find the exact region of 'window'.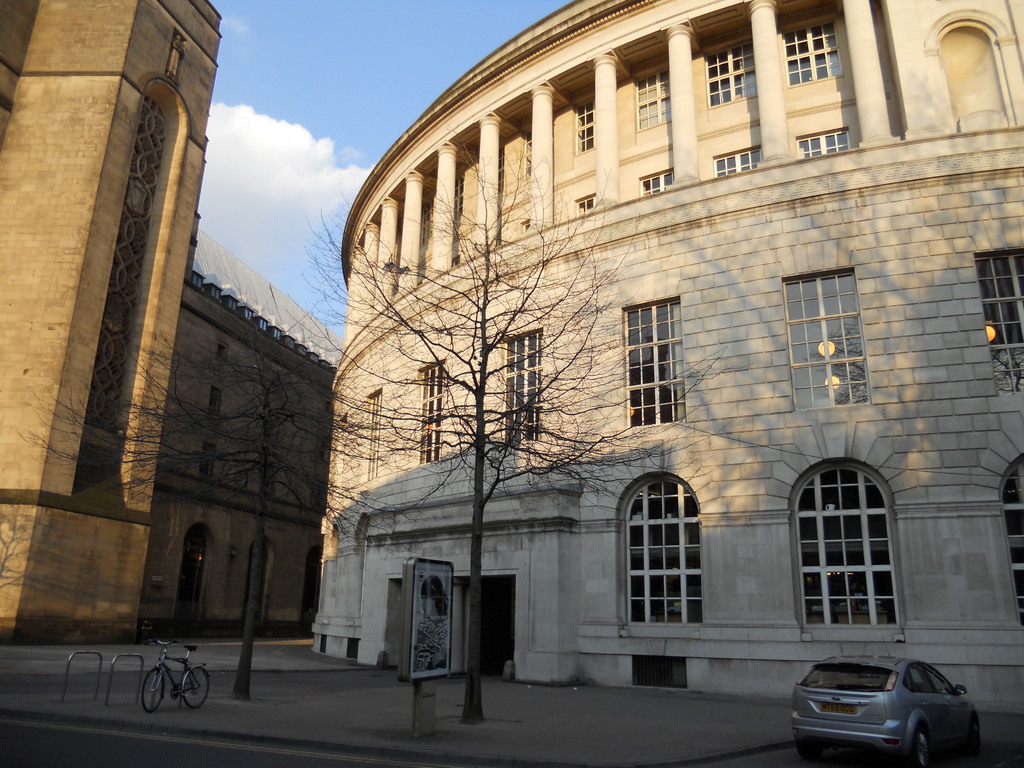
Exact region: {"left": 364, "top": 394, "right": 380, "bottom": 479}.
